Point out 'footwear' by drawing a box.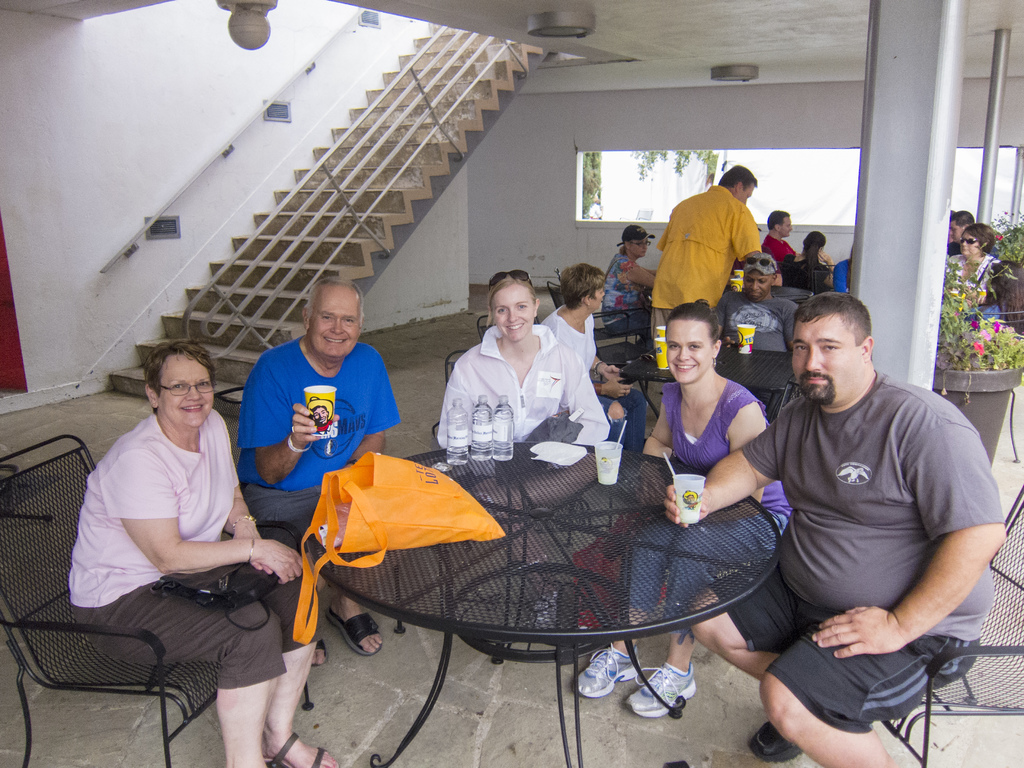
select_region(748, 720, 803, 765).
